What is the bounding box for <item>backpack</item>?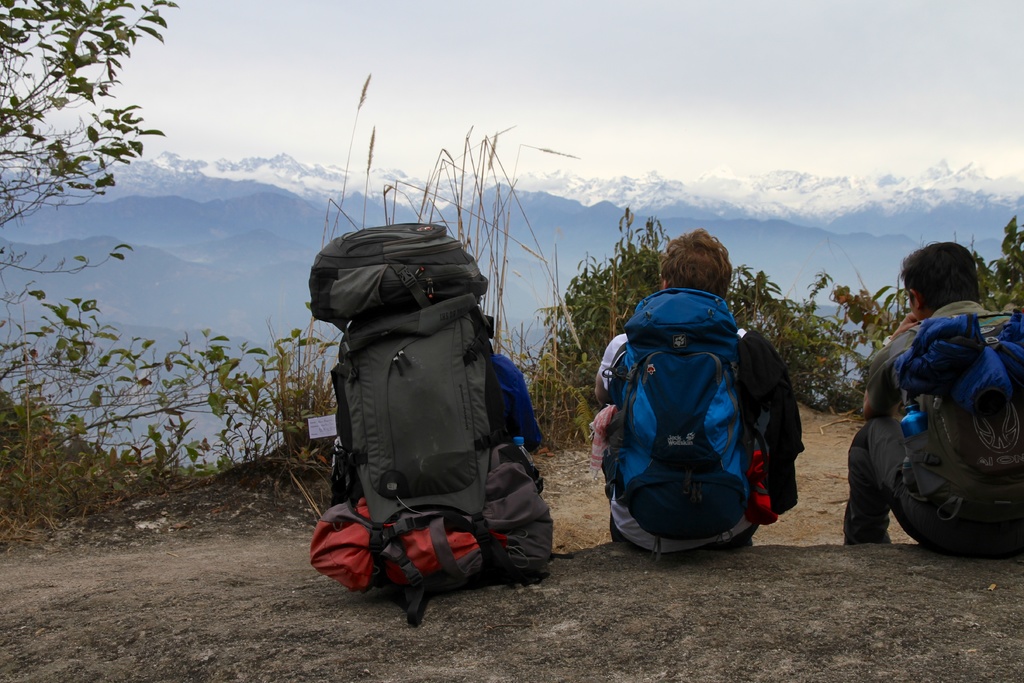
bbox(605, 283, 749, 542).
